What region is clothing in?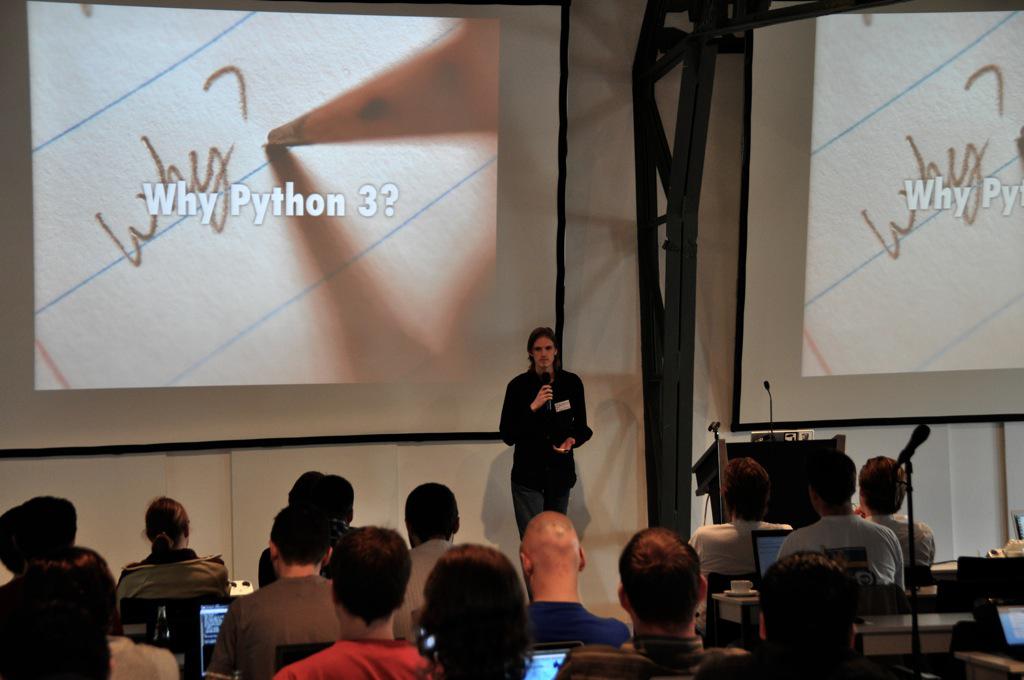
box(394, 534, 455, 648).
